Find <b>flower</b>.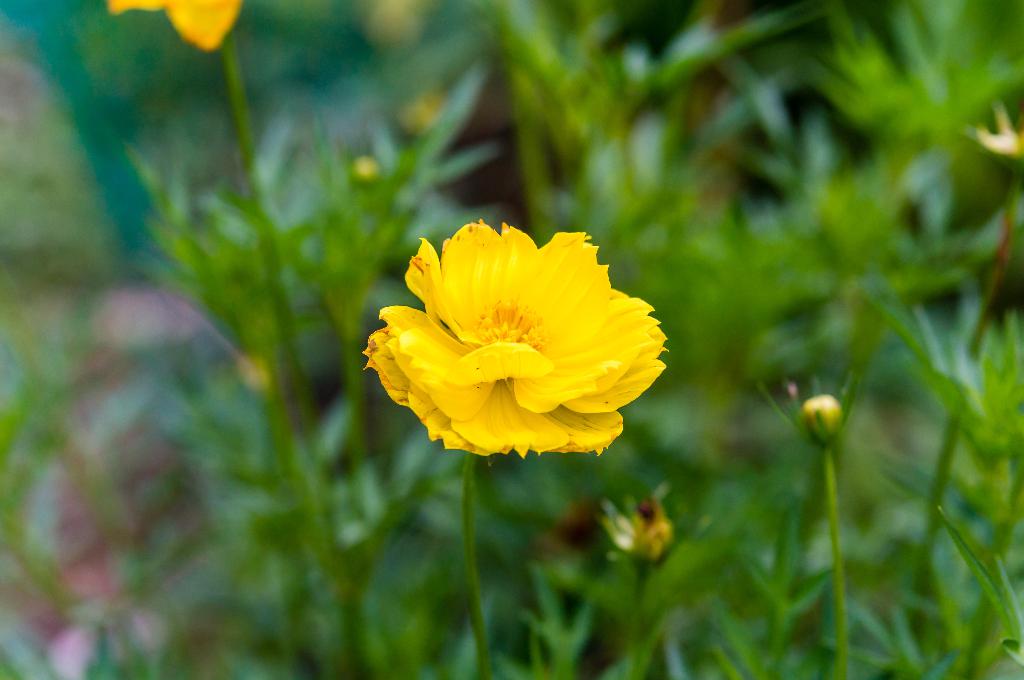
bbox(362, 212, 672, 470).
